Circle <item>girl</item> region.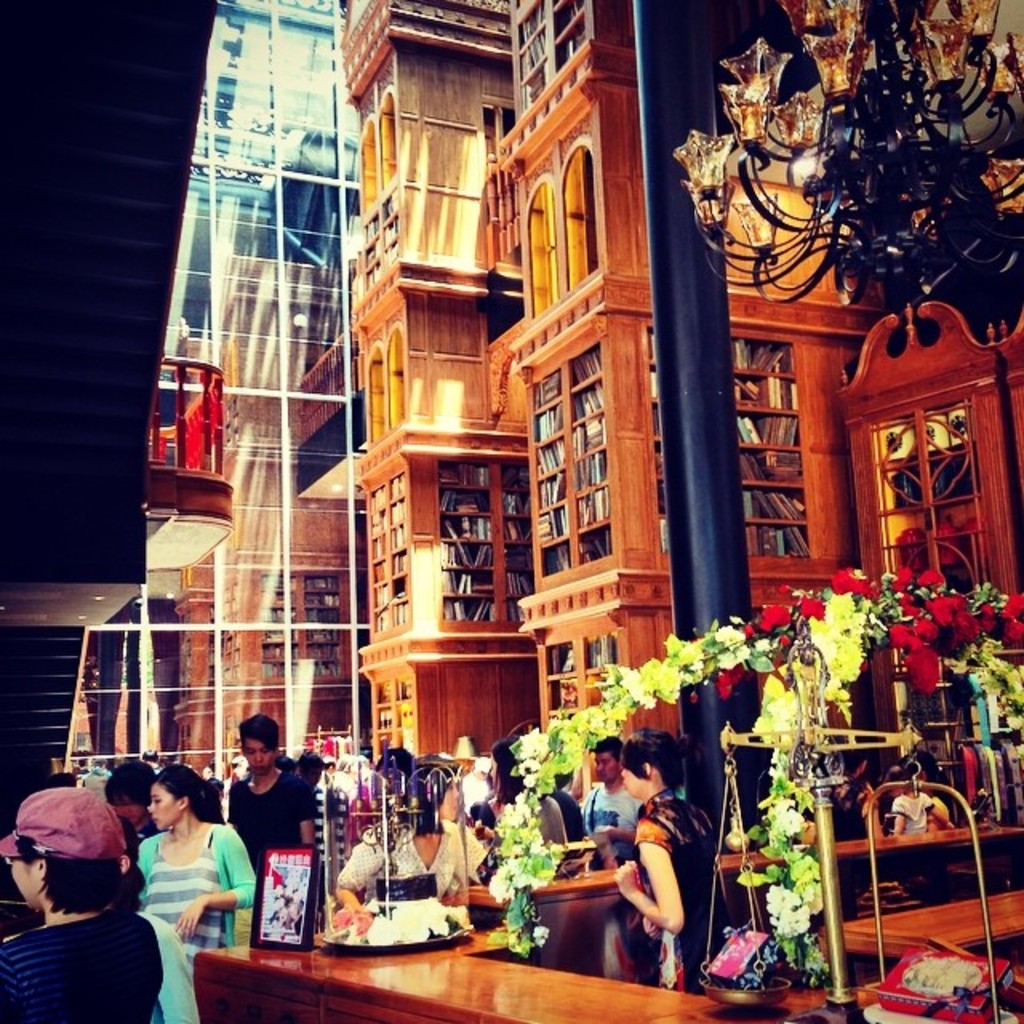
Region: bbox=[134, 766, 258, 986].
